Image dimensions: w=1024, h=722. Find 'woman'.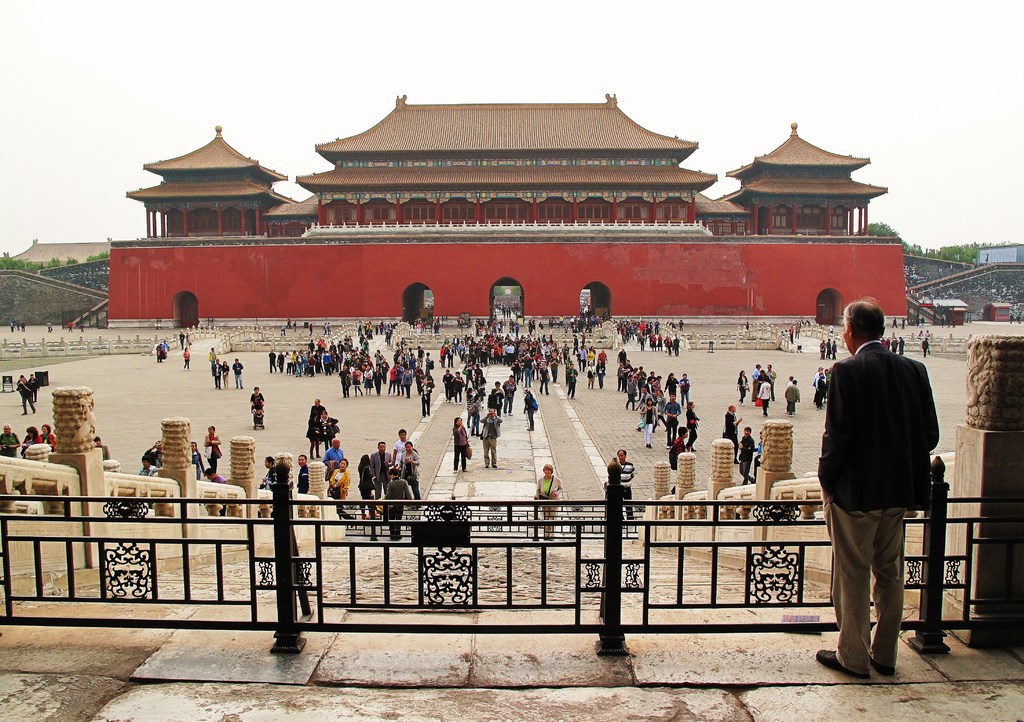
select_region(357, 450, 377, 525).
